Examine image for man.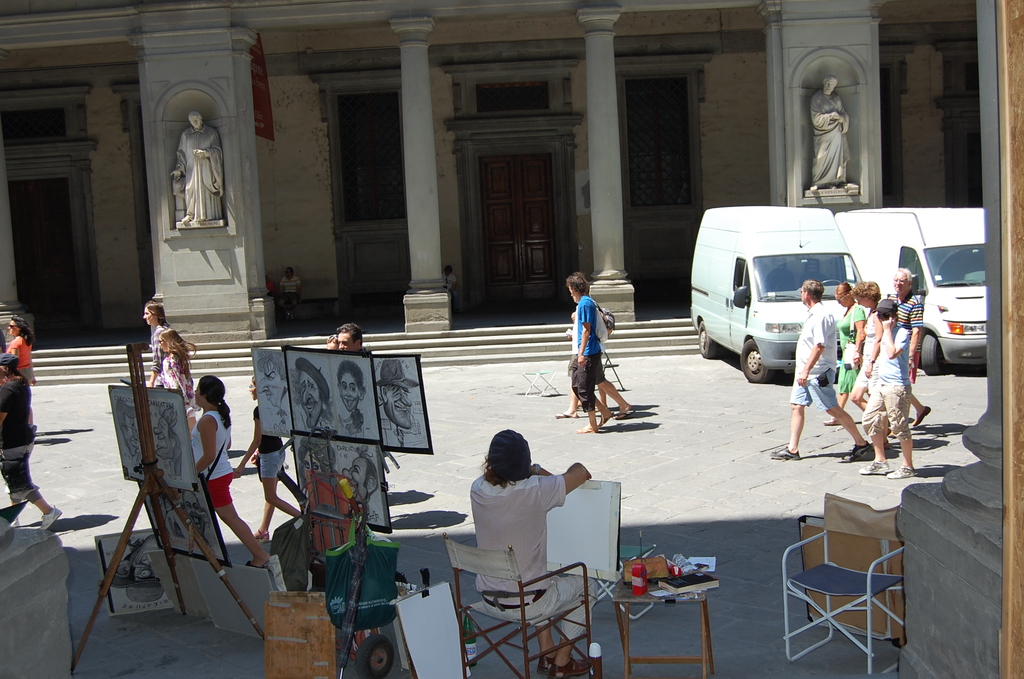
Examination result: (295,359,328,427).
